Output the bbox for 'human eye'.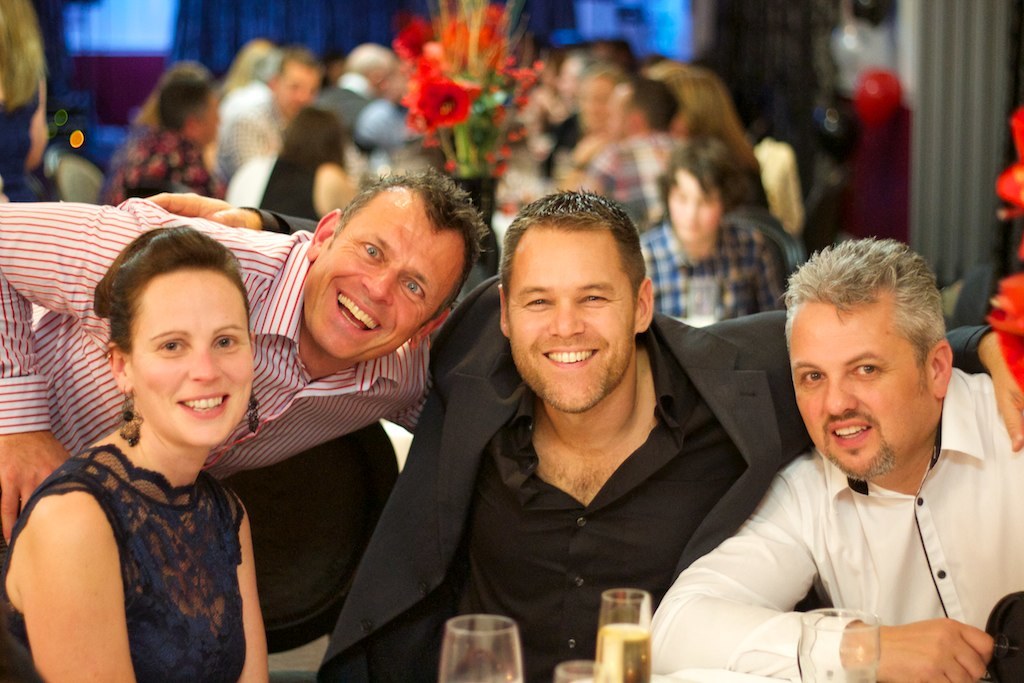
left=400, top=280, right=425, bottom=304.
